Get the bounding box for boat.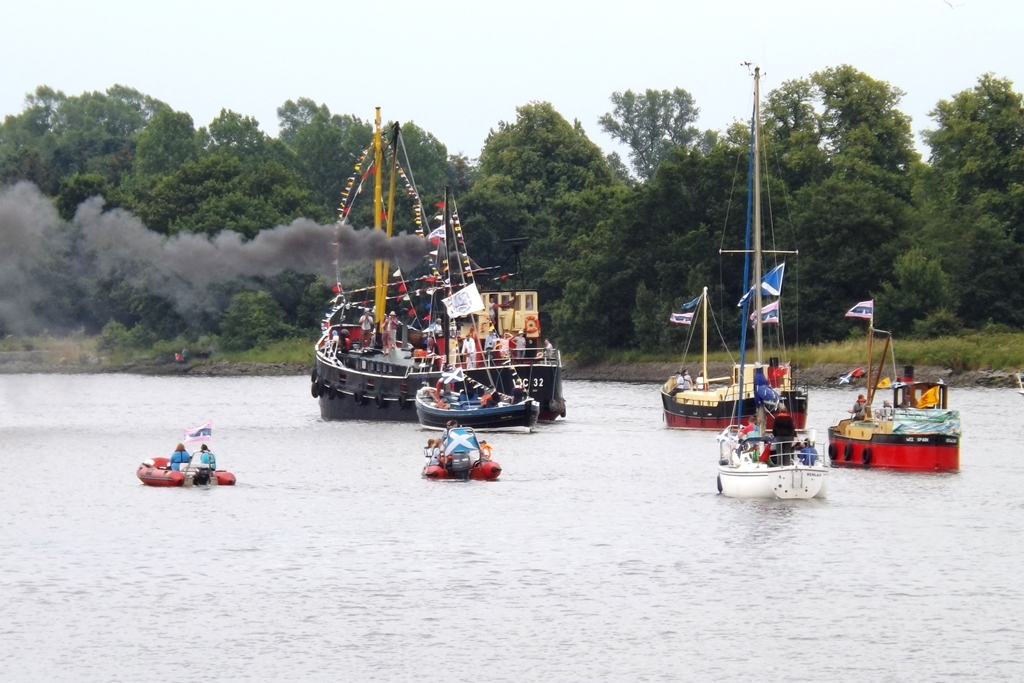
662/60/809/429.
